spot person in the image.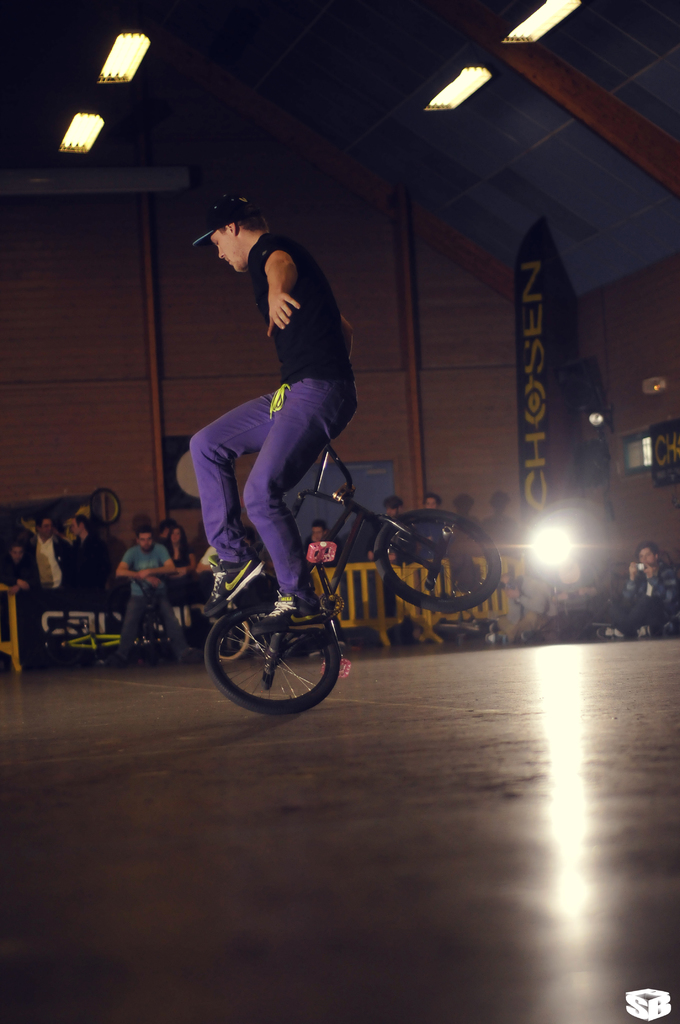
person found at {"left": 368, "top": 495, "right": 414, "bottom": 564}.
